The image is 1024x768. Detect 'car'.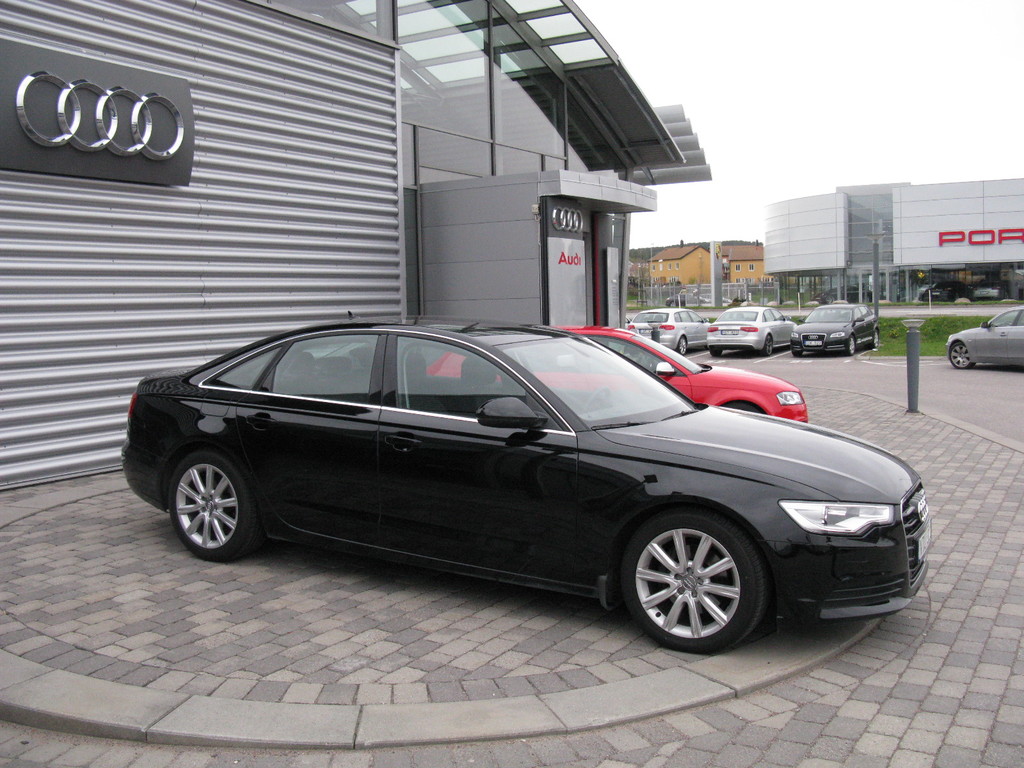
Detection: {"x1": 124, "y1": 316, "x2": 951, "y2": 660}.
